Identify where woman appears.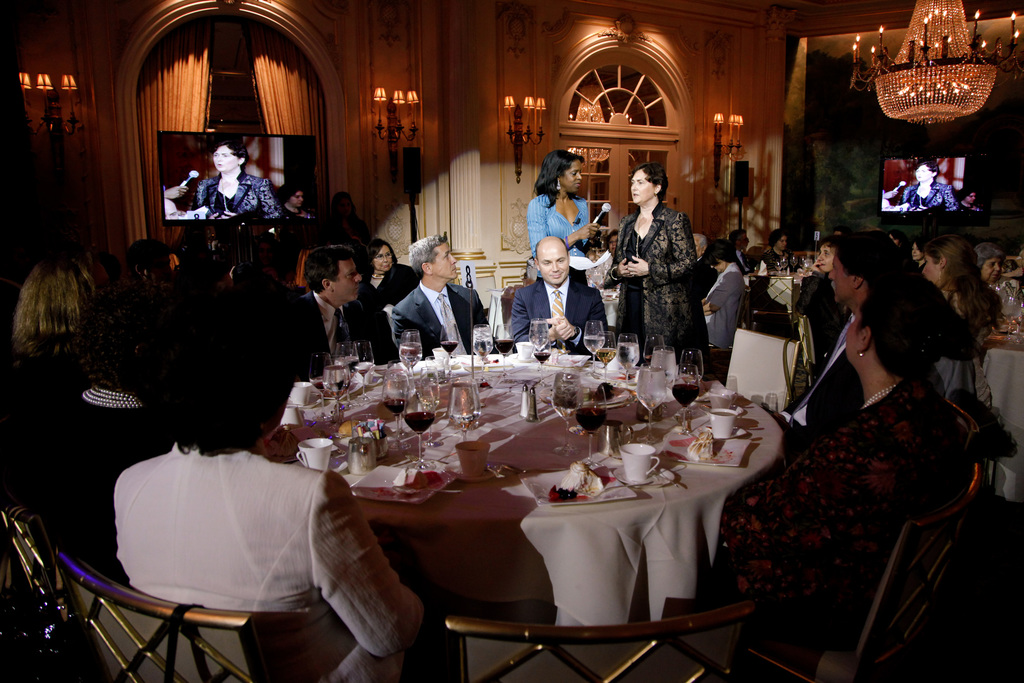
Appears at 273:181:311:218.
